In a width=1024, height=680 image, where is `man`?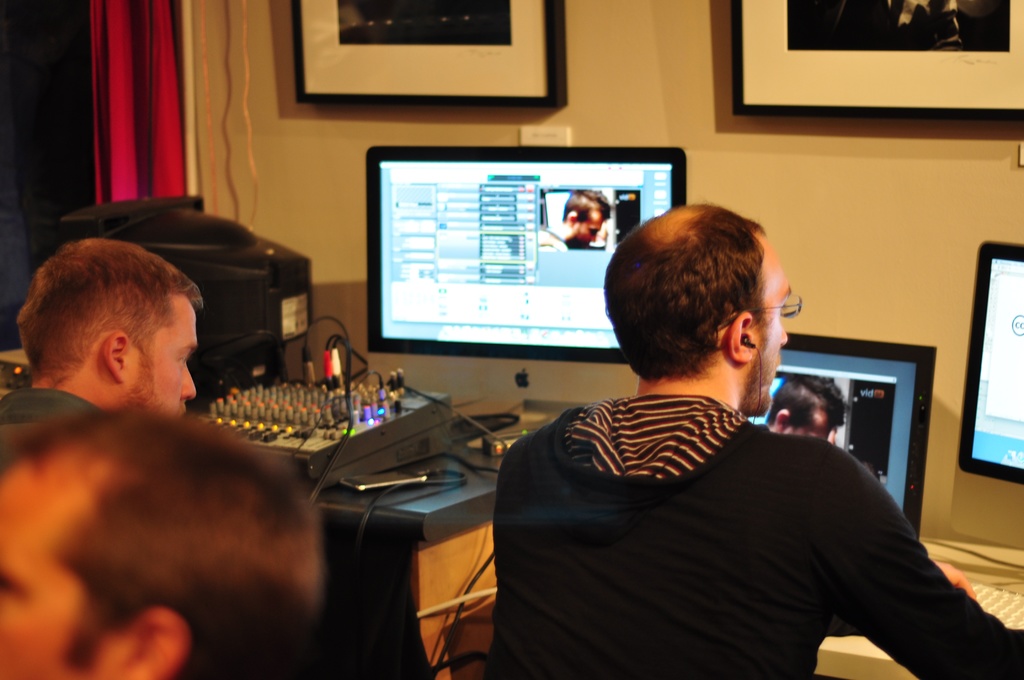
538:189:610:248.
